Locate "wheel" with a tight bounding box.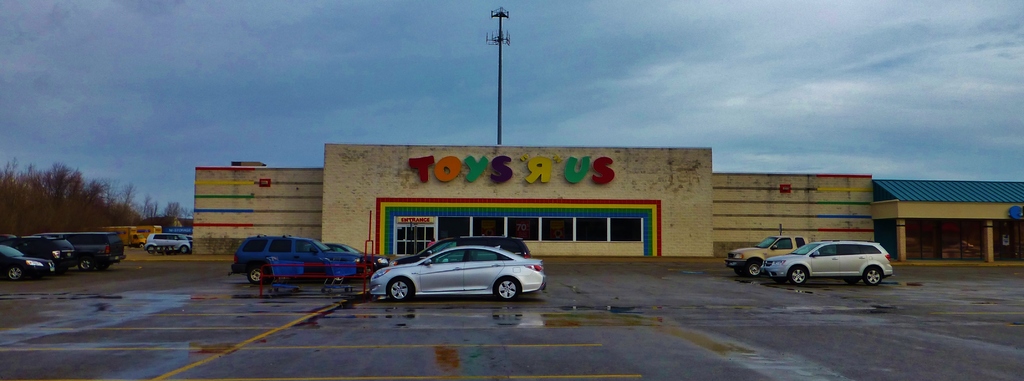
Rect(147, 243, 154, 252).
